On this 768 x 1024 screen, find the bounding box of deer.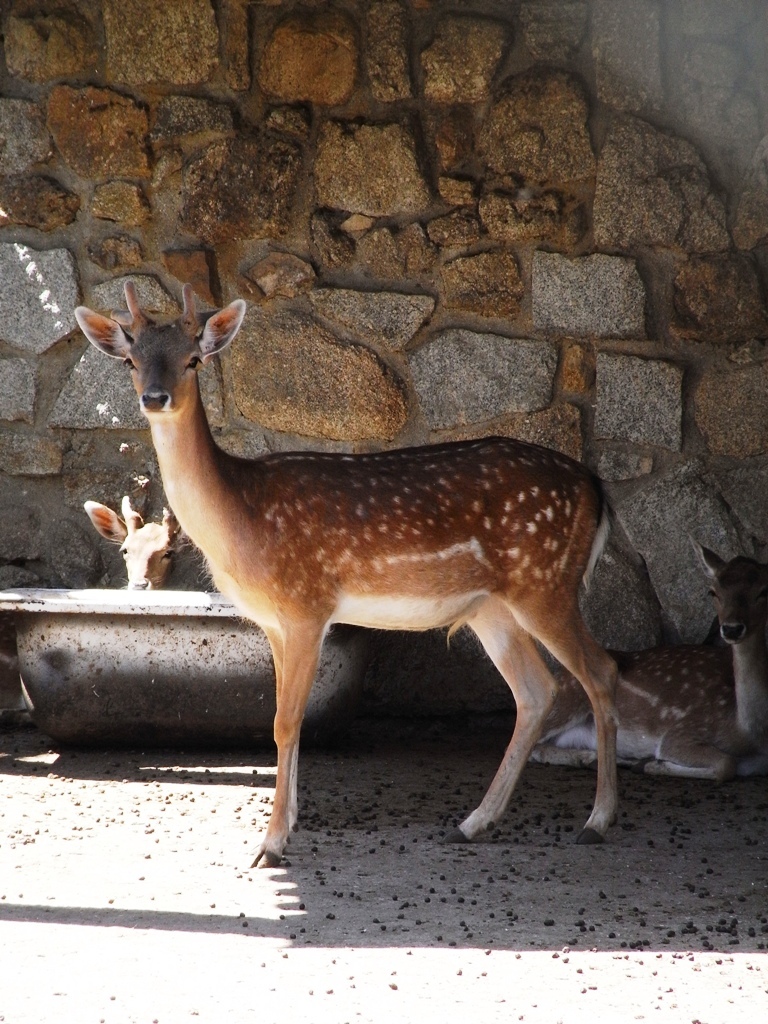
Bounding box: [518, 540, 763, 780].
